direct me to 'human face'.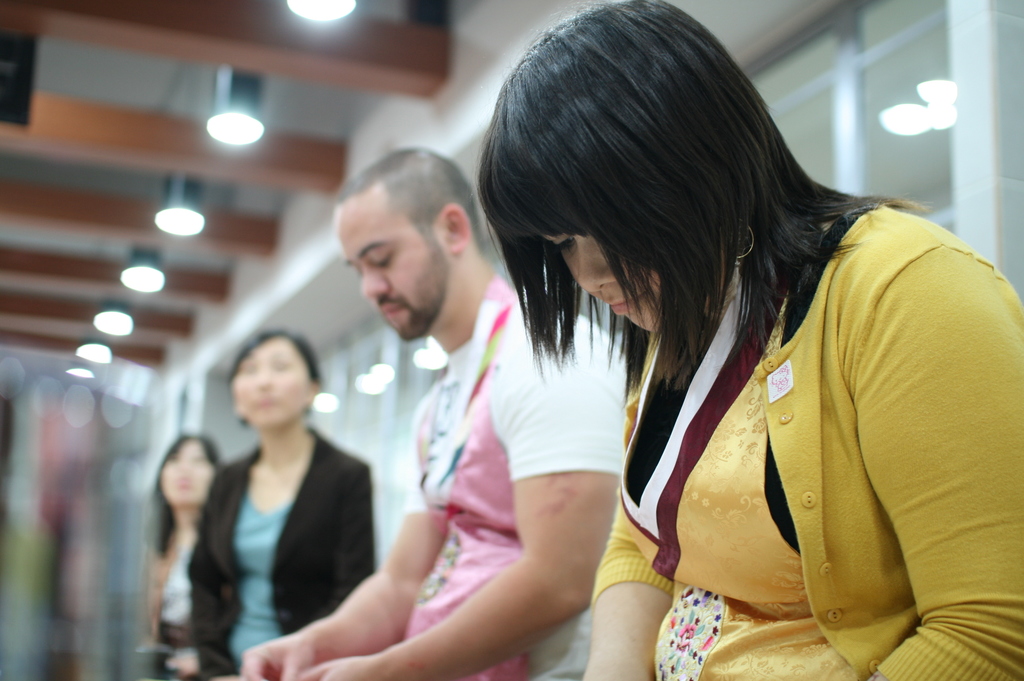
Direction: box(335, 202, 455, 342).
